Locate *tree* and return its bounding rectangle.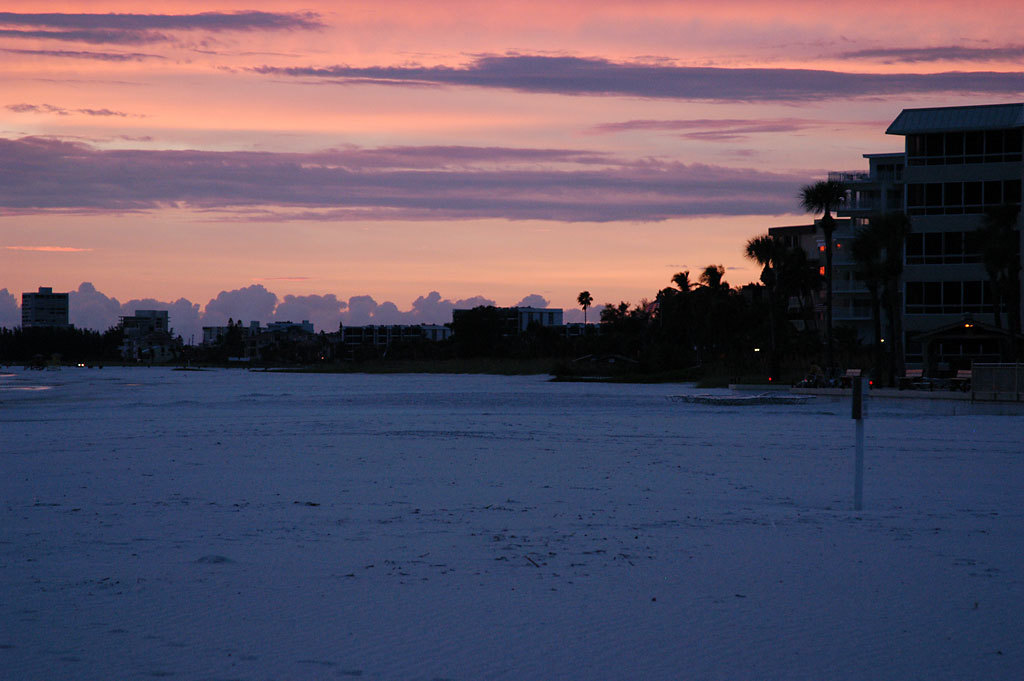
BBox(804, 179, 840, 369).
